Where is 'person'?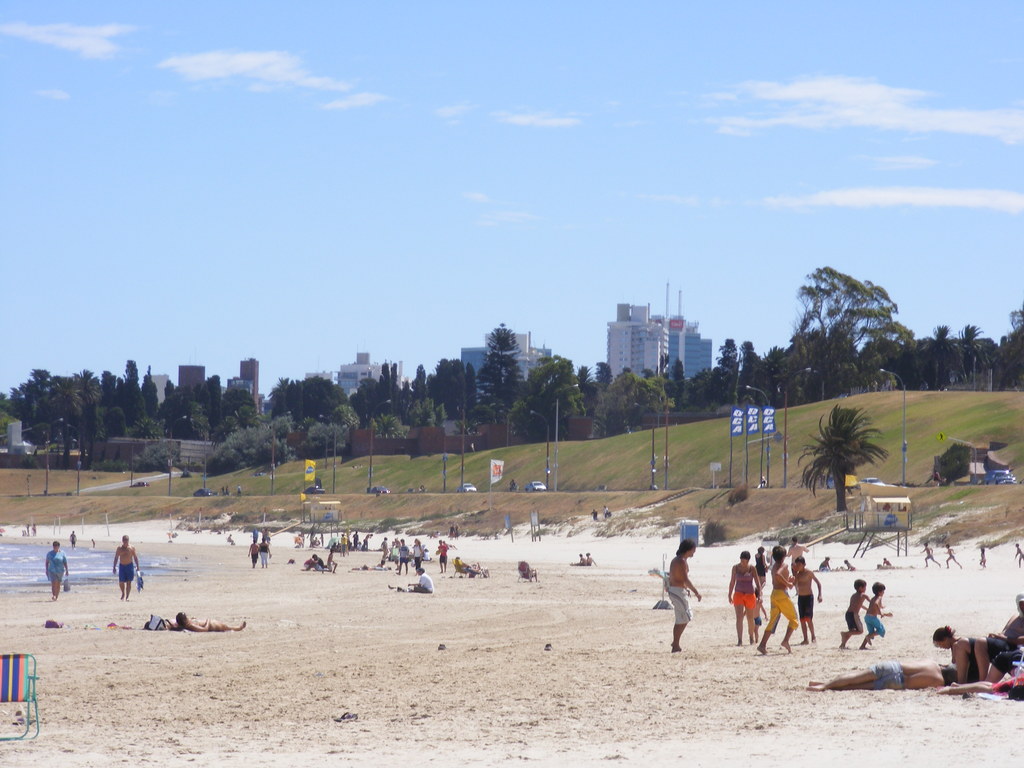
BBox(995, 591, 1023, 640).
